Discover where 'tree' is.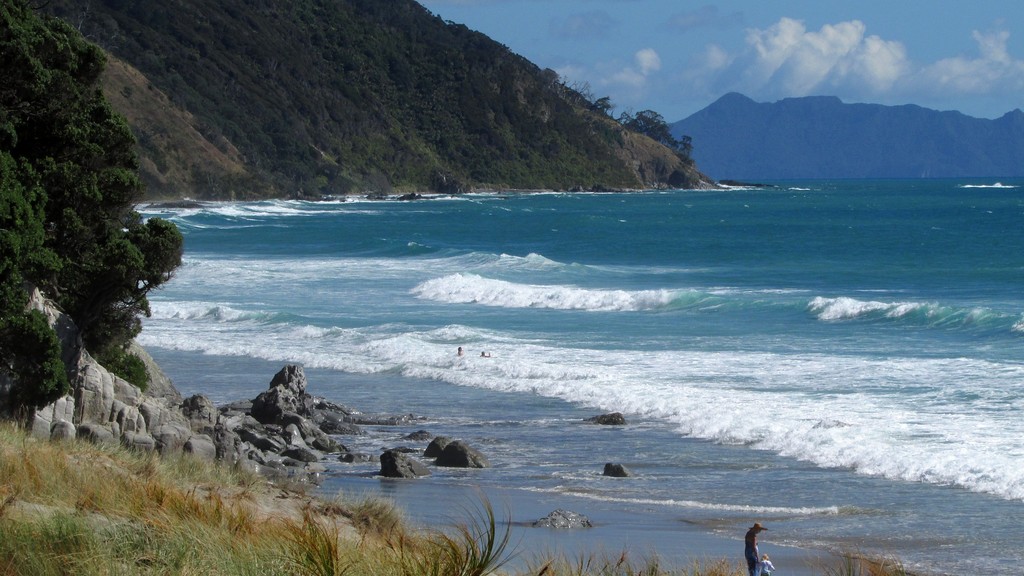
Discovered at locate(15, 26, 177, 445).
